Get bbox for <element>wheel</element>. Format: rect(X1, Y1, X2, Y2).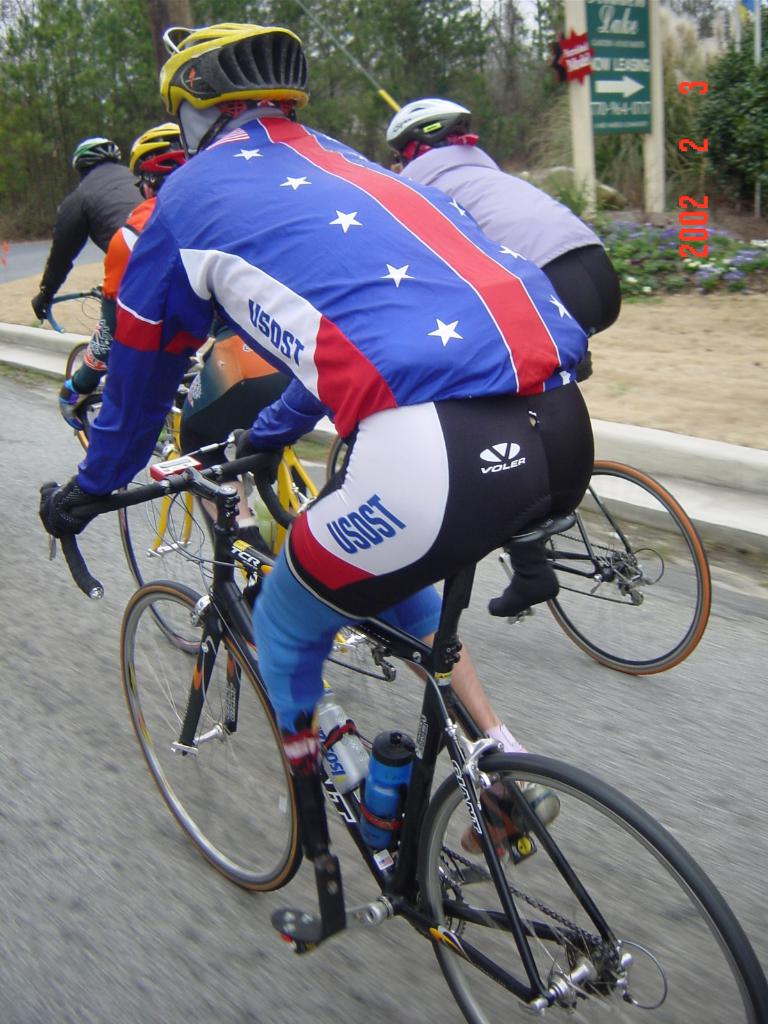
rect(117, 574, 307, 901).
